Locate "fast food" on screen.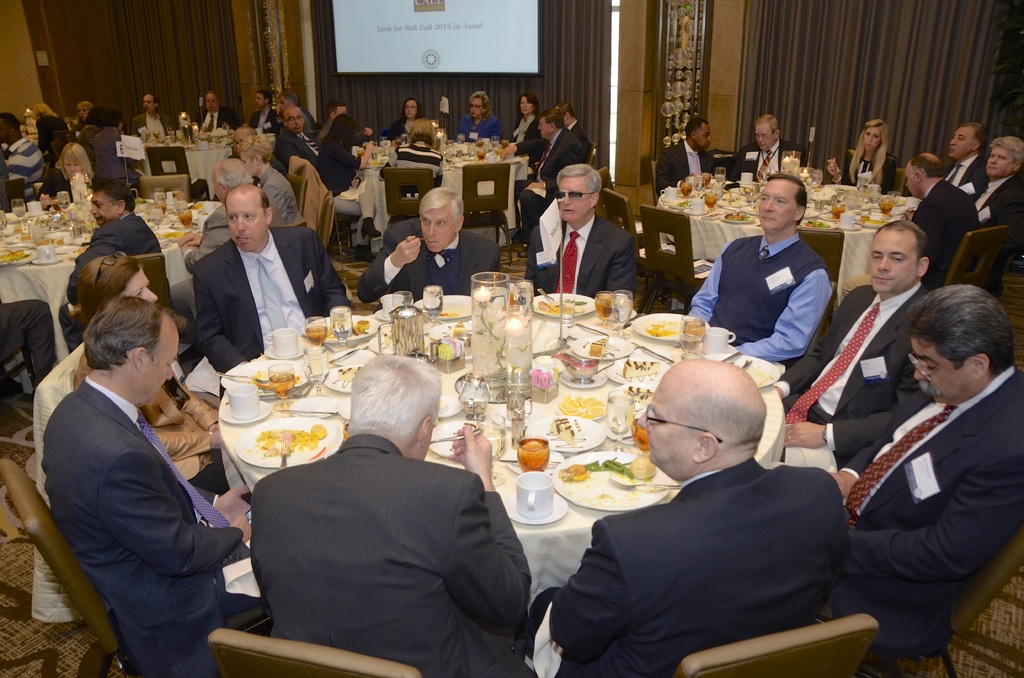
On screen at (556,462,589,481).
